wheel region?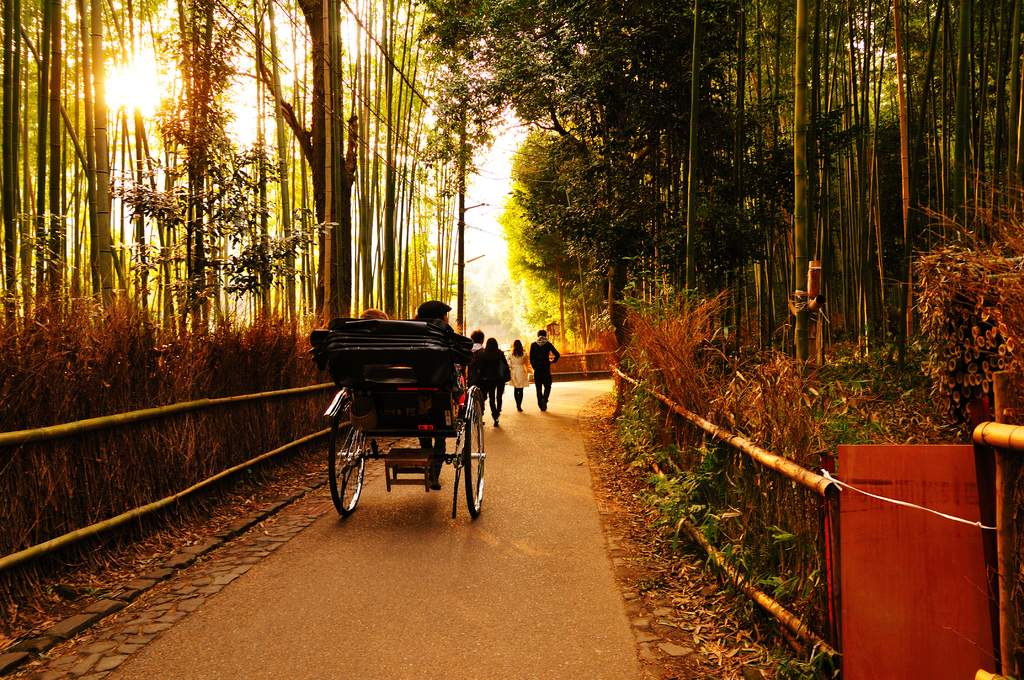
detection(458, 397, 493, 526)
